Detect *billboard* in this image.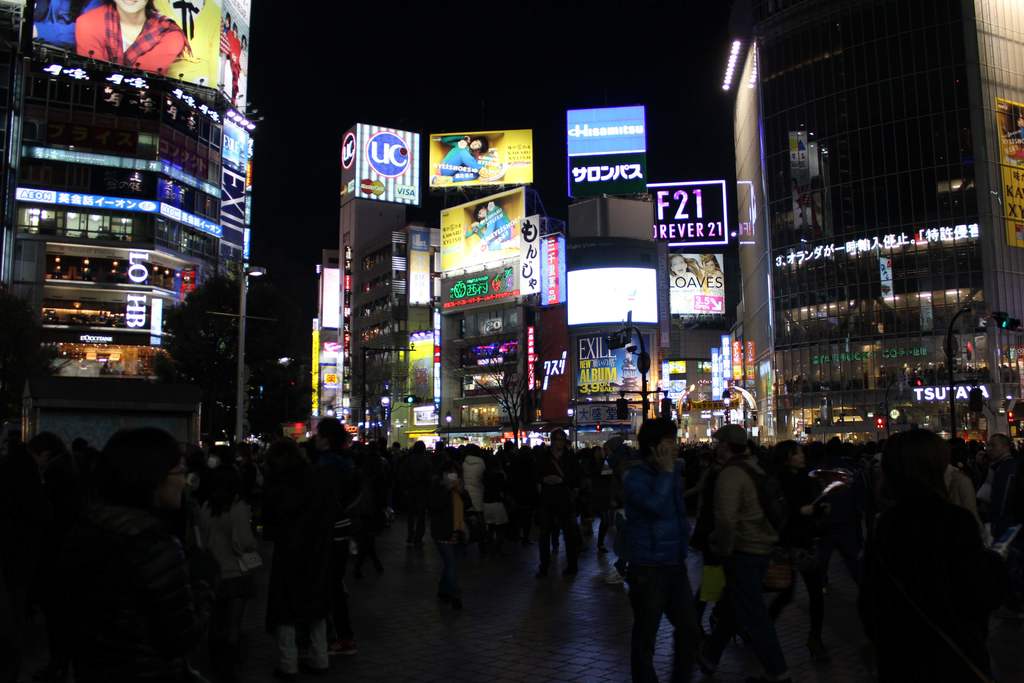
Detection: l=27, t=0, r=225, b=89.
